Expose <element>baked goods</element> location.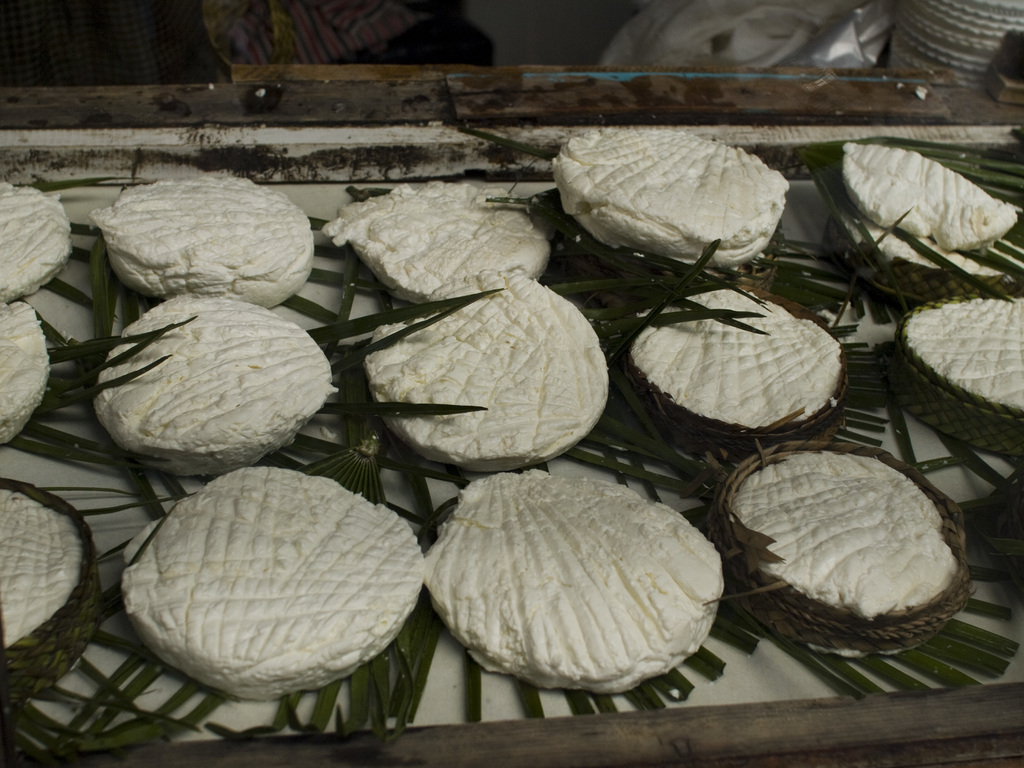
Exposed at (90, 173, 316, 307).
